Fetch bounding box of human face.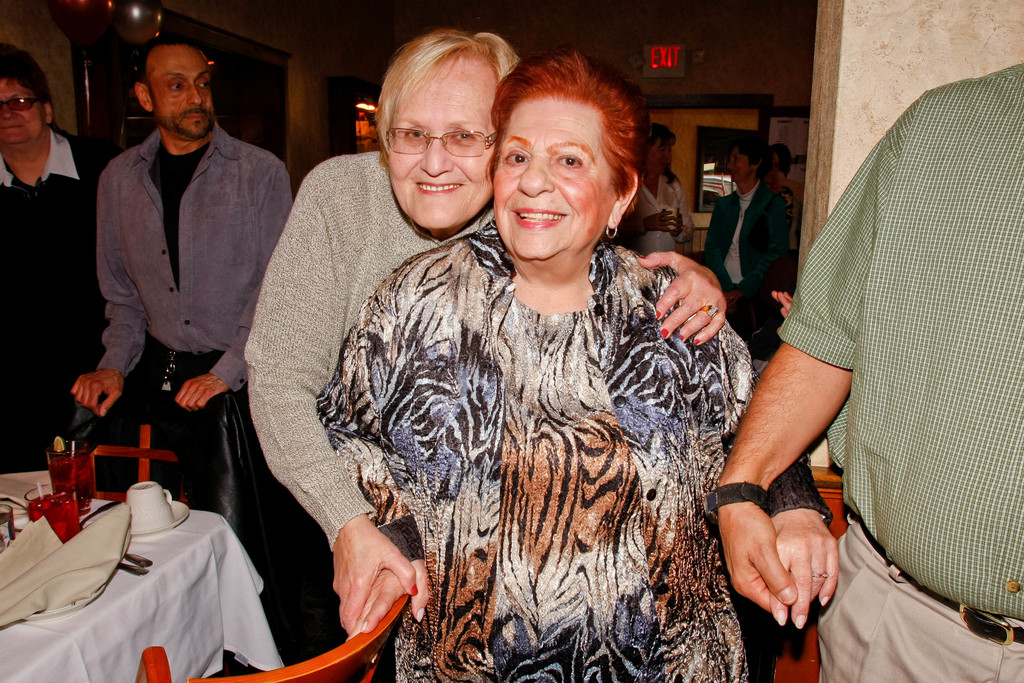
Bbox: {"x1": 492, "y1": 94, "x2": 615, "y2": 258}.
